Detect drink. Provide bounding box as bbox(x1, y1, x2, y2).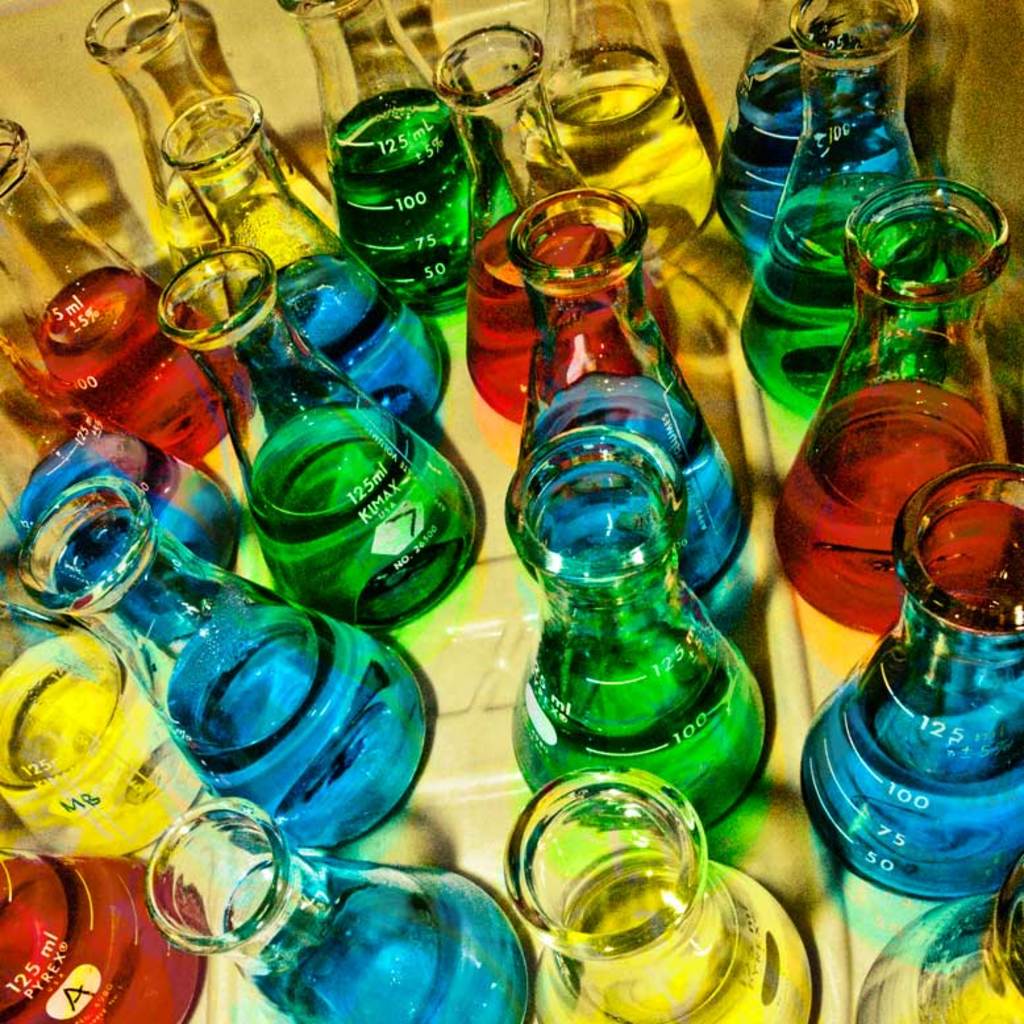
bbox(0, 109, 257, 466).
